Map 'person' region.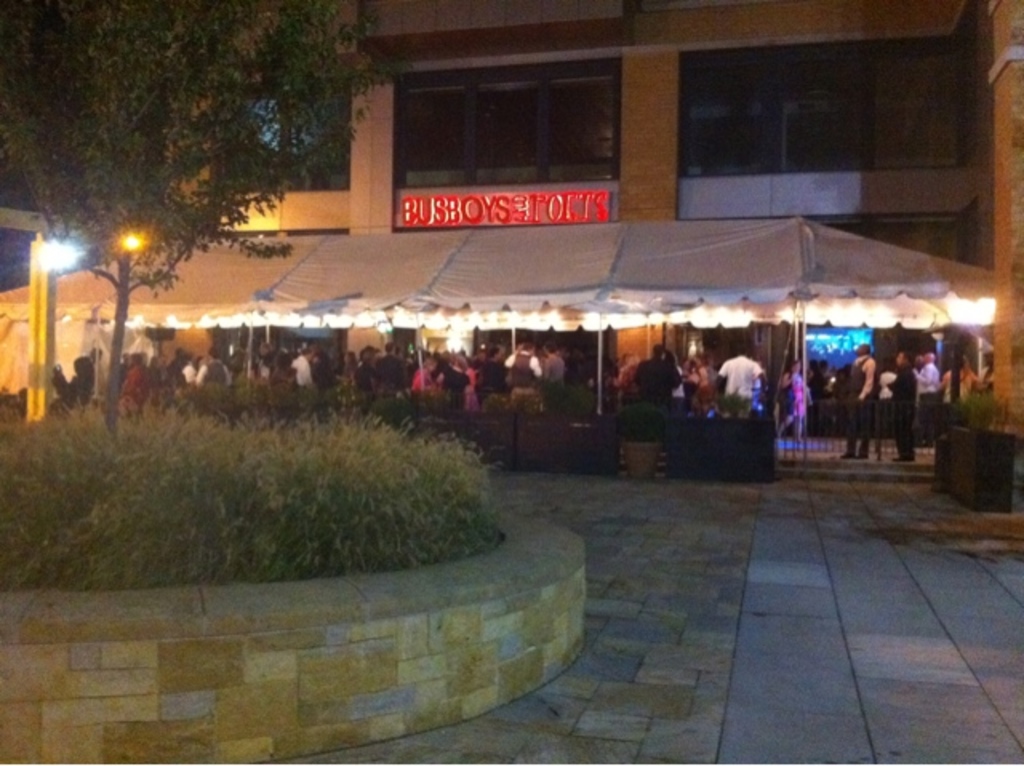
Mapped to left=882, top=350, right=917, bottom=464.
